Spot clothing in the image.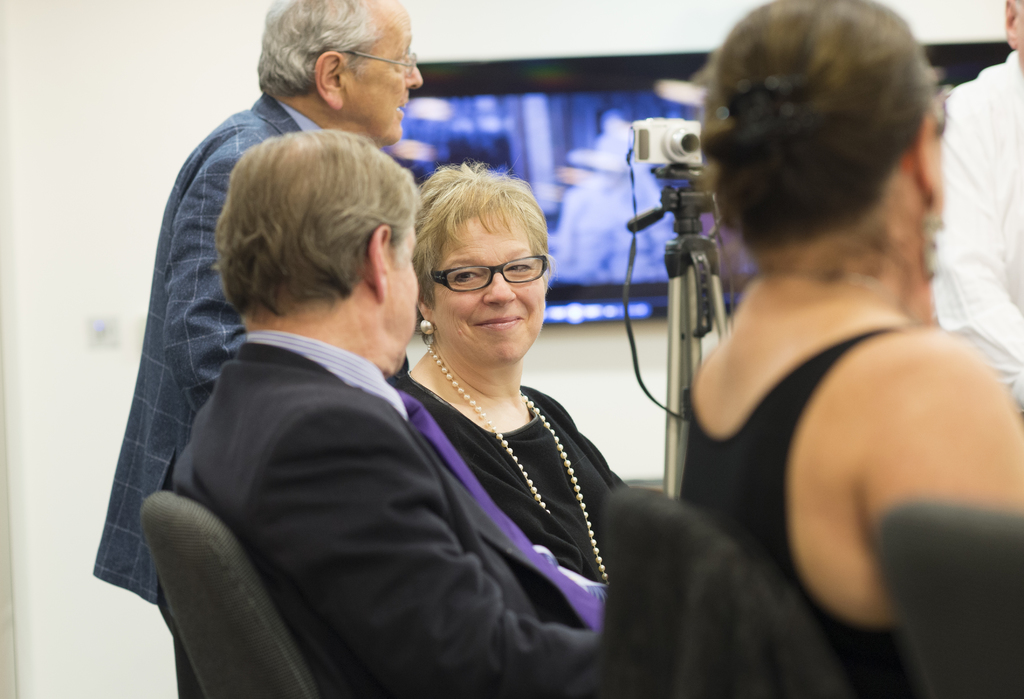
clothing found at {"left": 400, "top": 370, "right": 636, "bottom": 582}.
